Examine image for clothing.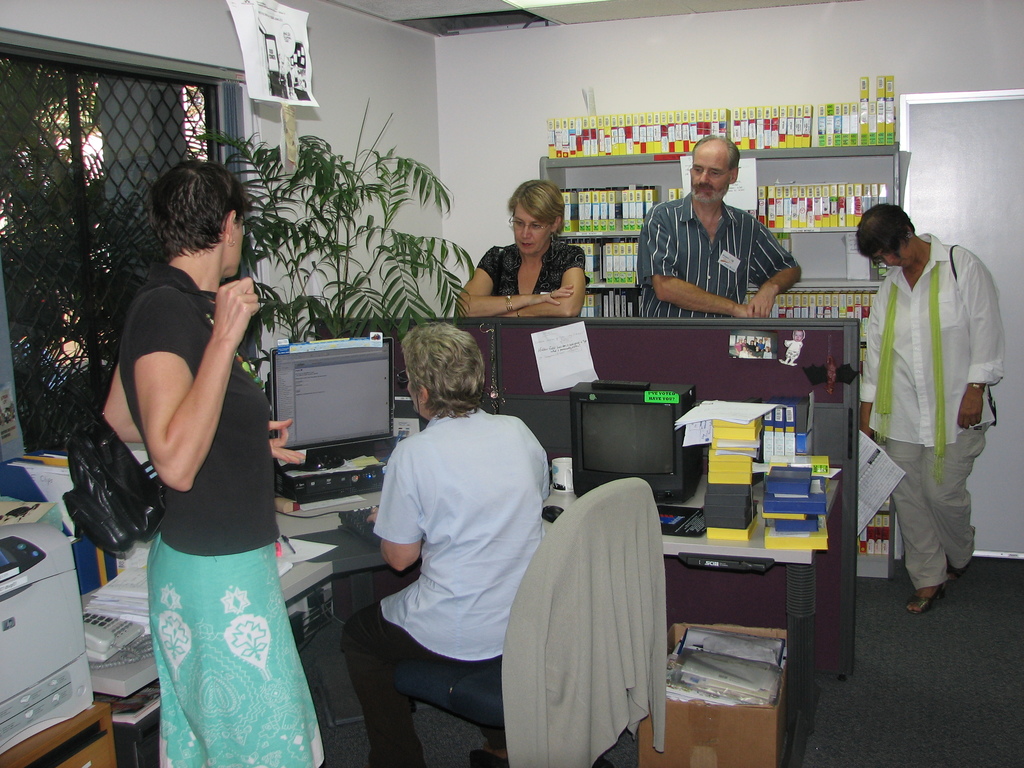
Examination result: l=476, t=237, r=593, b=298.
